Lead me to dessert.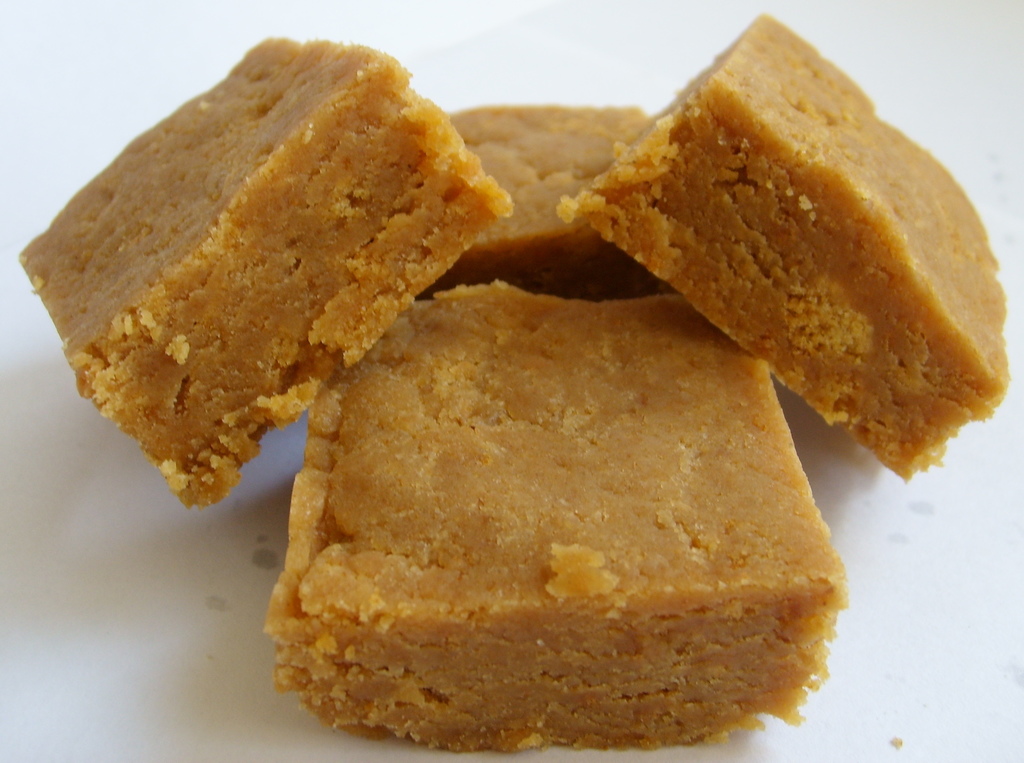
Lead to <region>420, 106, 676, 300</region>.
